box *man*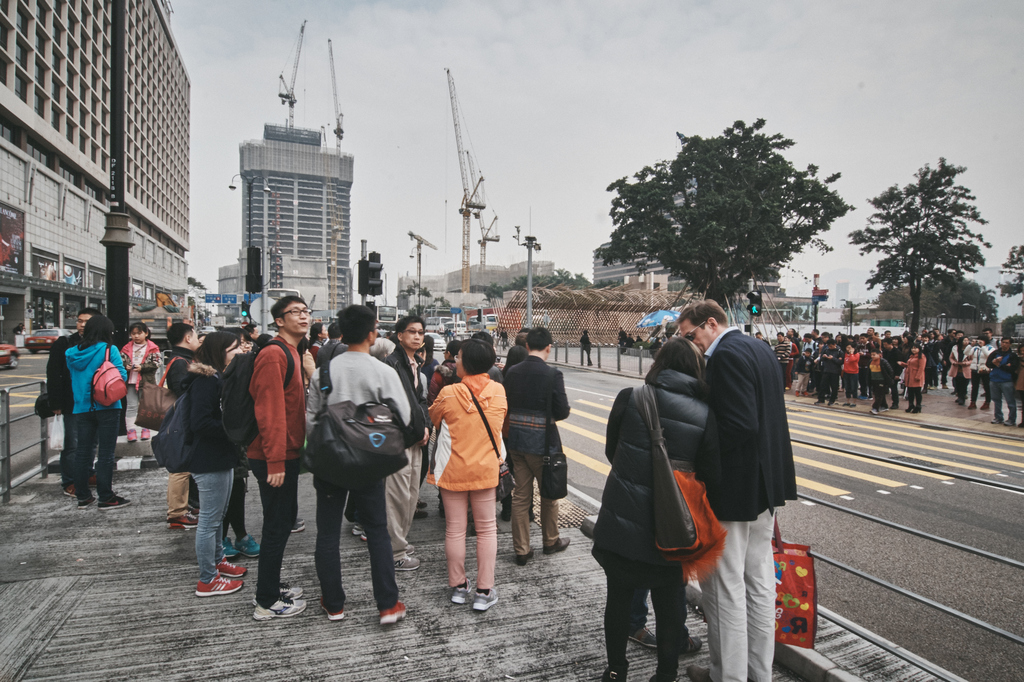
(986, 335, 1018, 427)
